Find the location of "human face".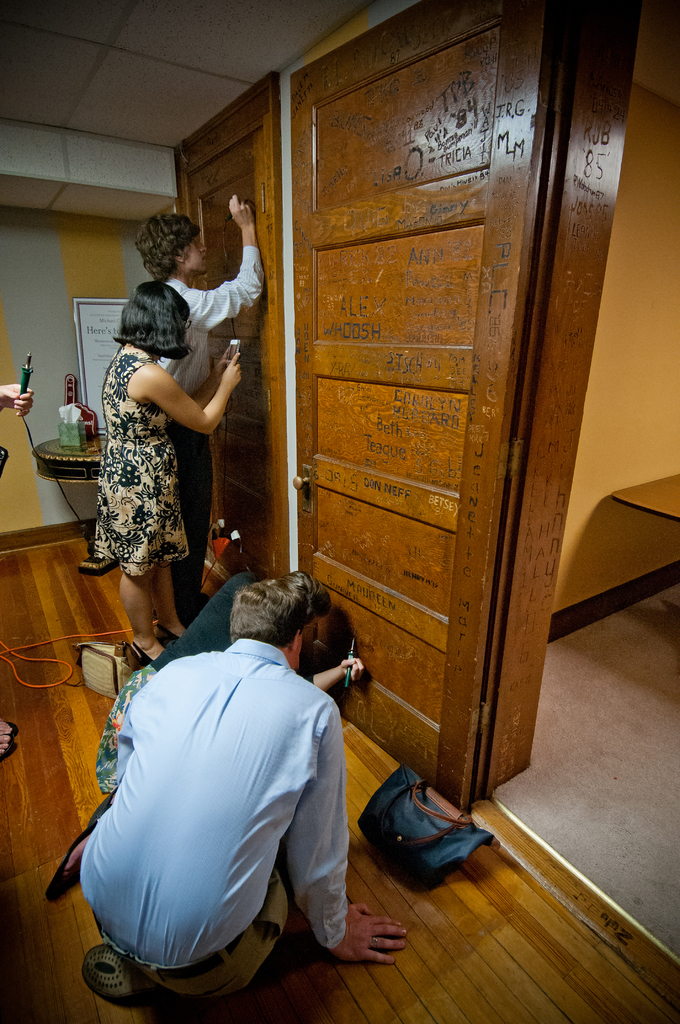
Location: [left=182, top=232, right=210, bottom=271].
